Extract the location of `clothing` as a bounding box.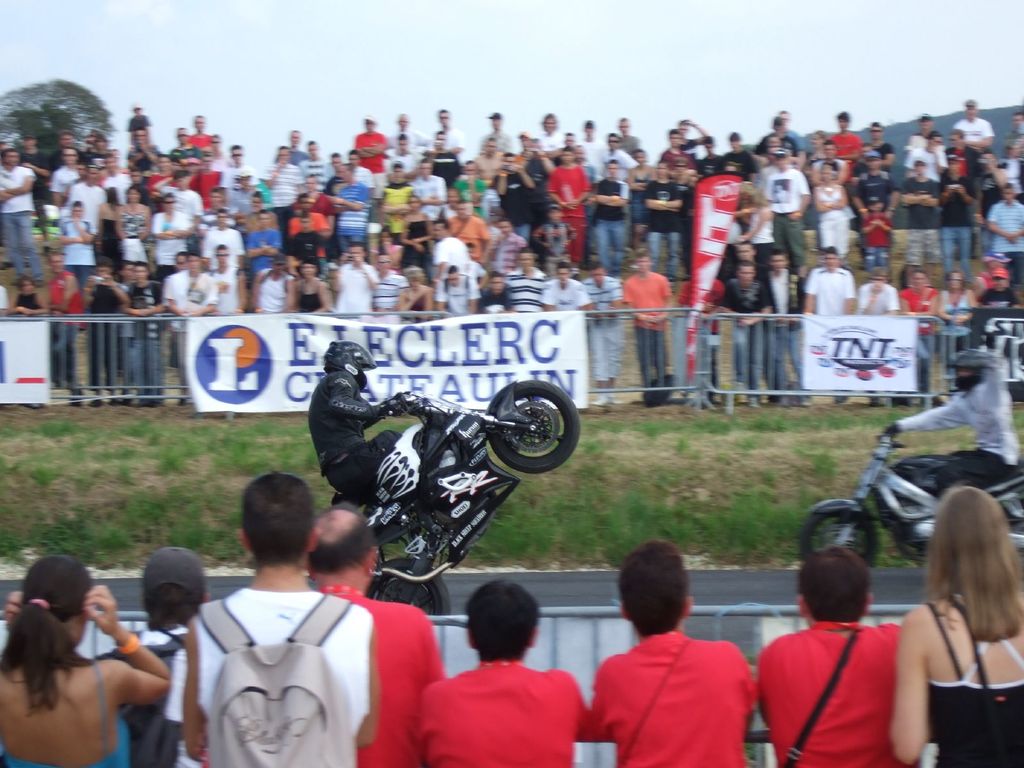
<region>355, 164, 370, 186</region>.
